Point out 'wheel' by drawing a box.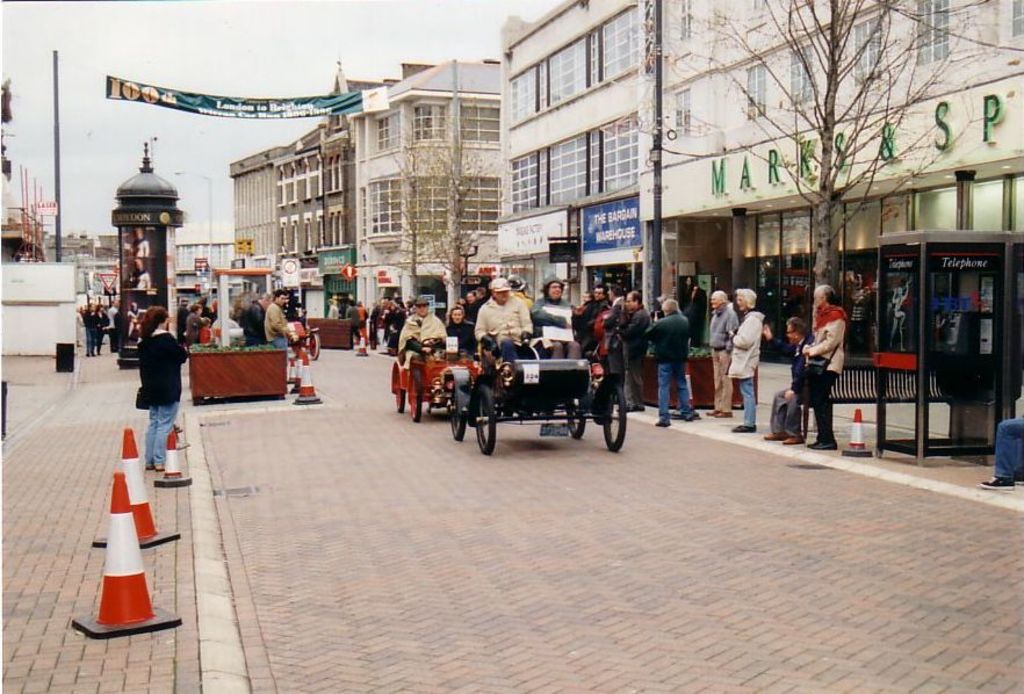
(587,378,636,455).
